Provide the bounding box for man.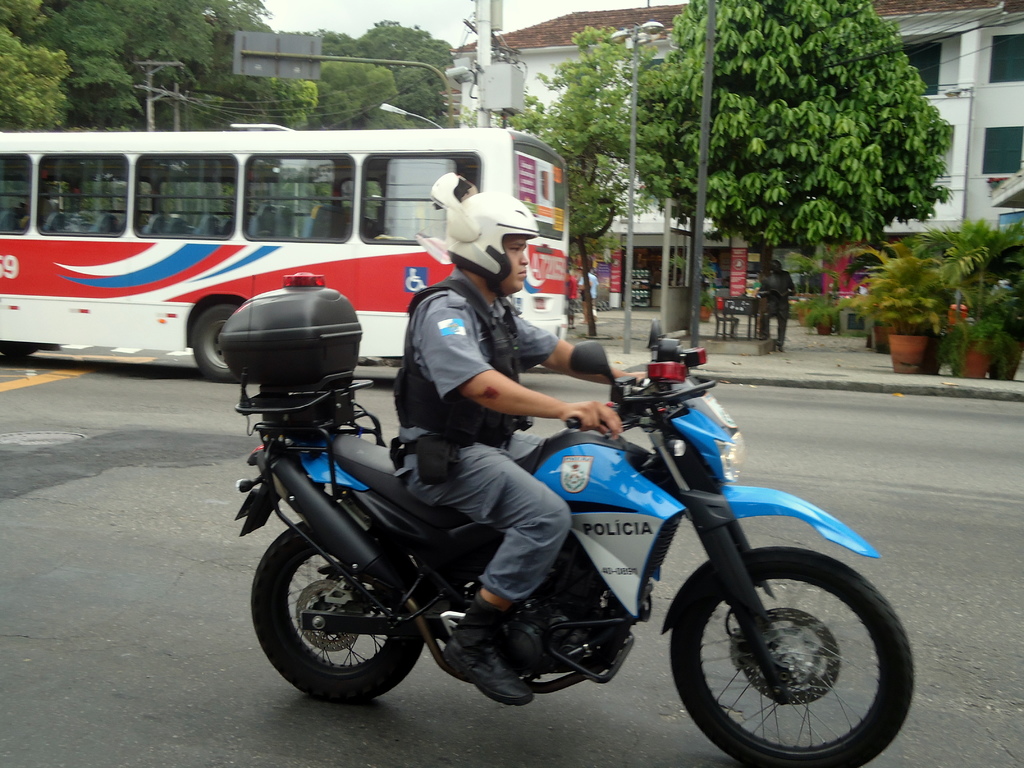
bbox(392, 189, 652, 701).
